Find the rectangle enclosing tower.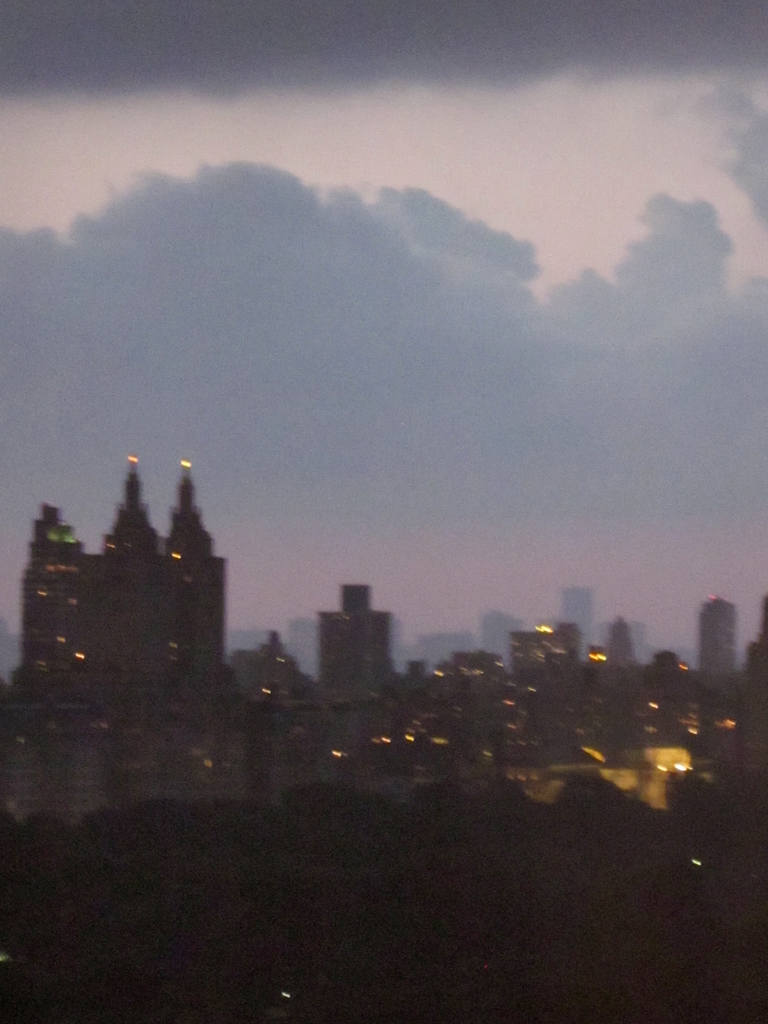
region(321, 582, 403, 705).
